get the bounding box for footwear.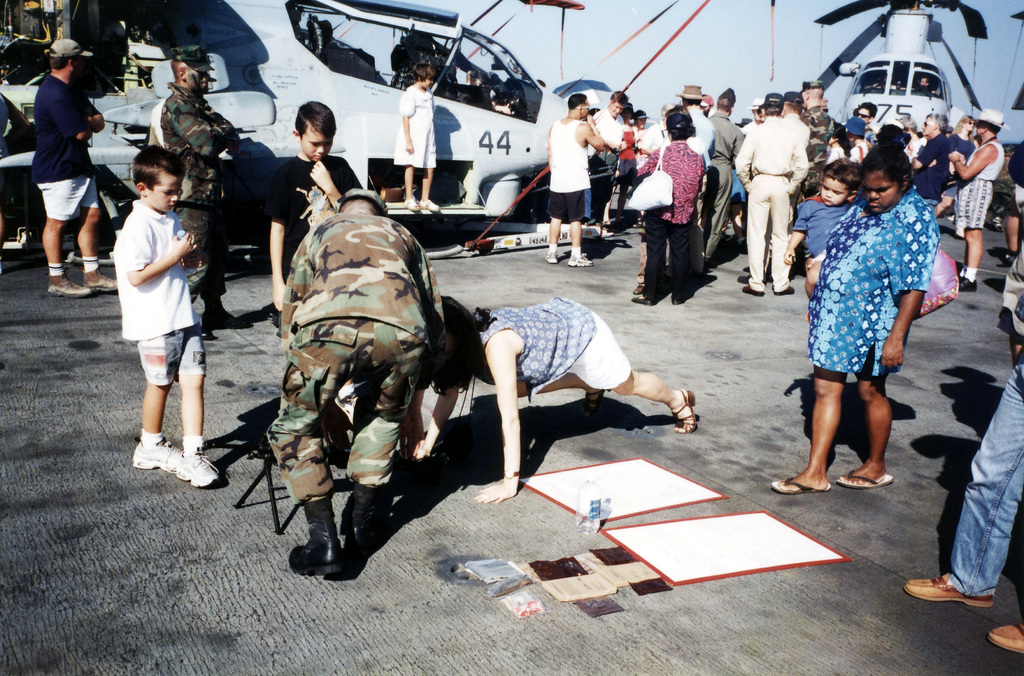
739/286/764/297.
